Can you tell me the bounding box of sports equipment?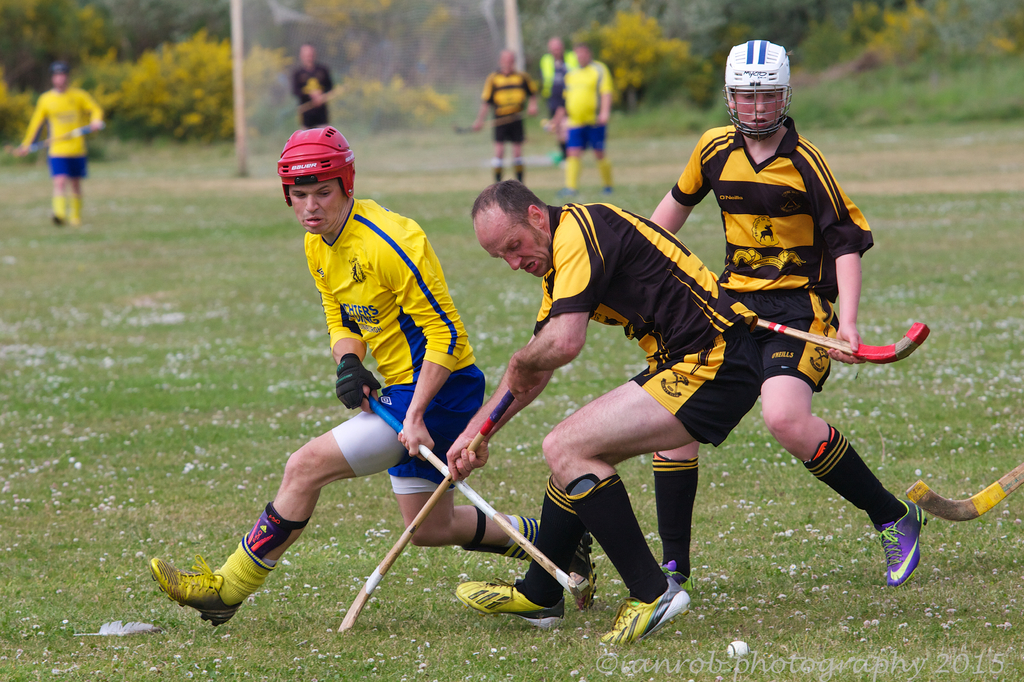
883:497:930:592.
